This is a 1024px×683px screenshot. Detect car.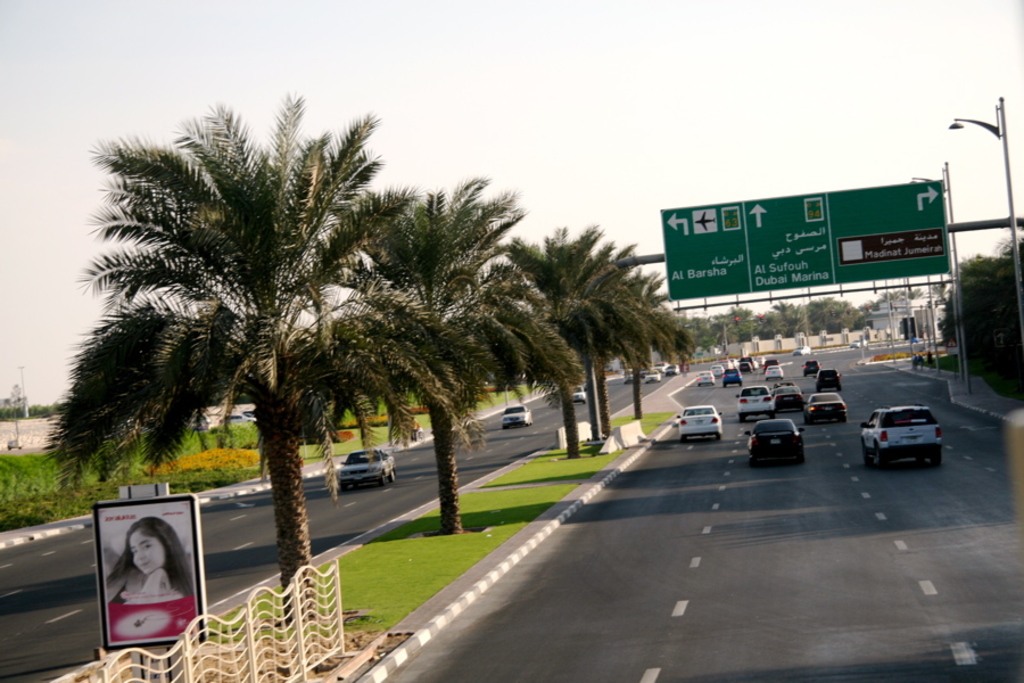
816:370:843:395.
